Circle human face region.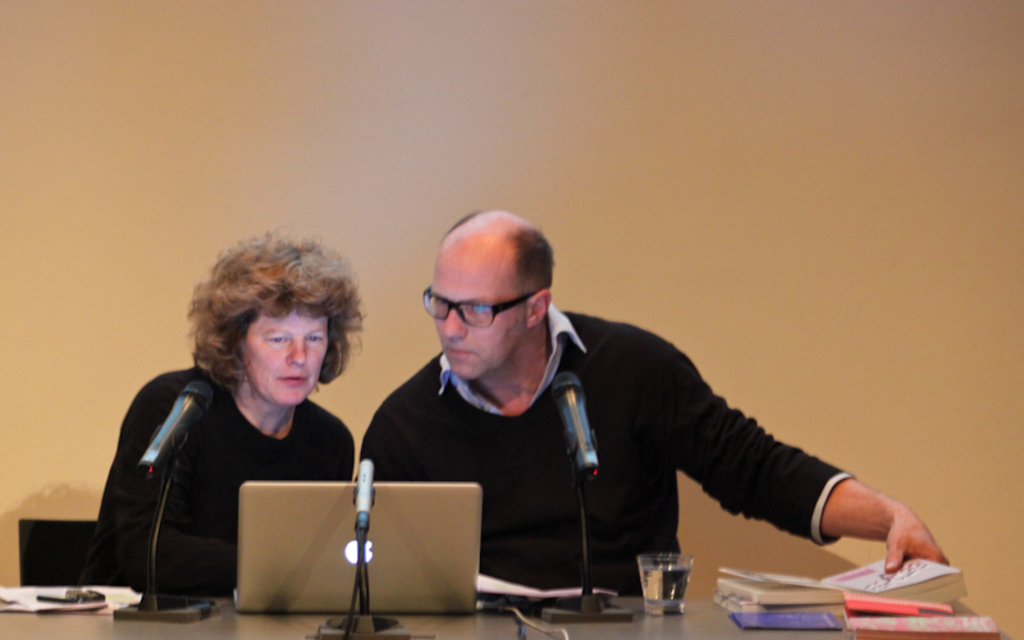
Region: box=[236, 298, 329, 406].
